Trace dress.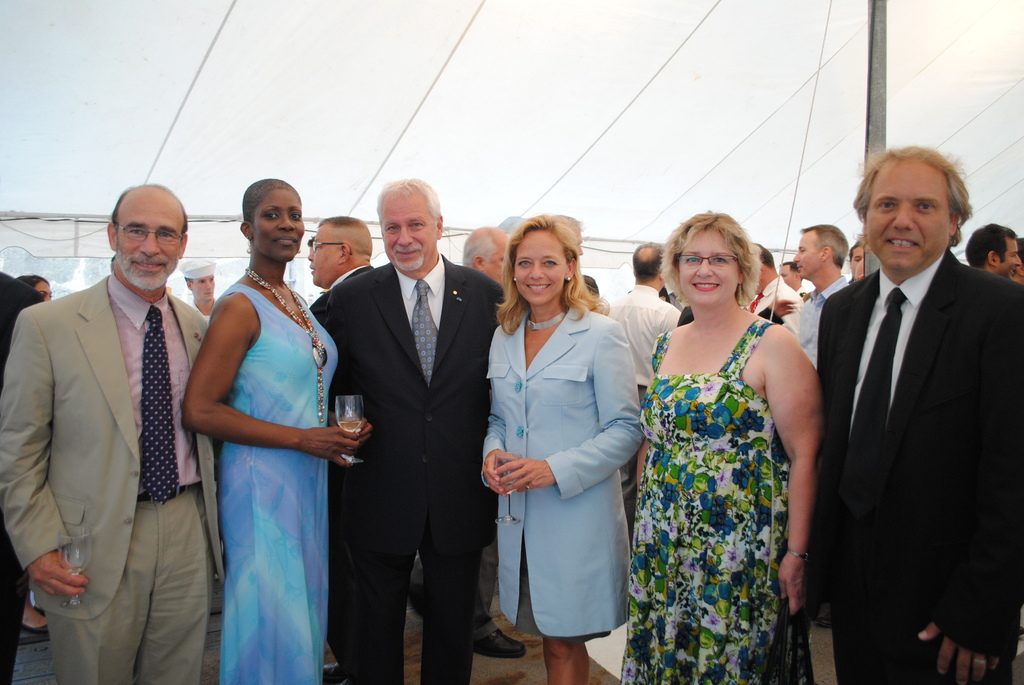
Traced to crop(636, 308, 808, 684).
